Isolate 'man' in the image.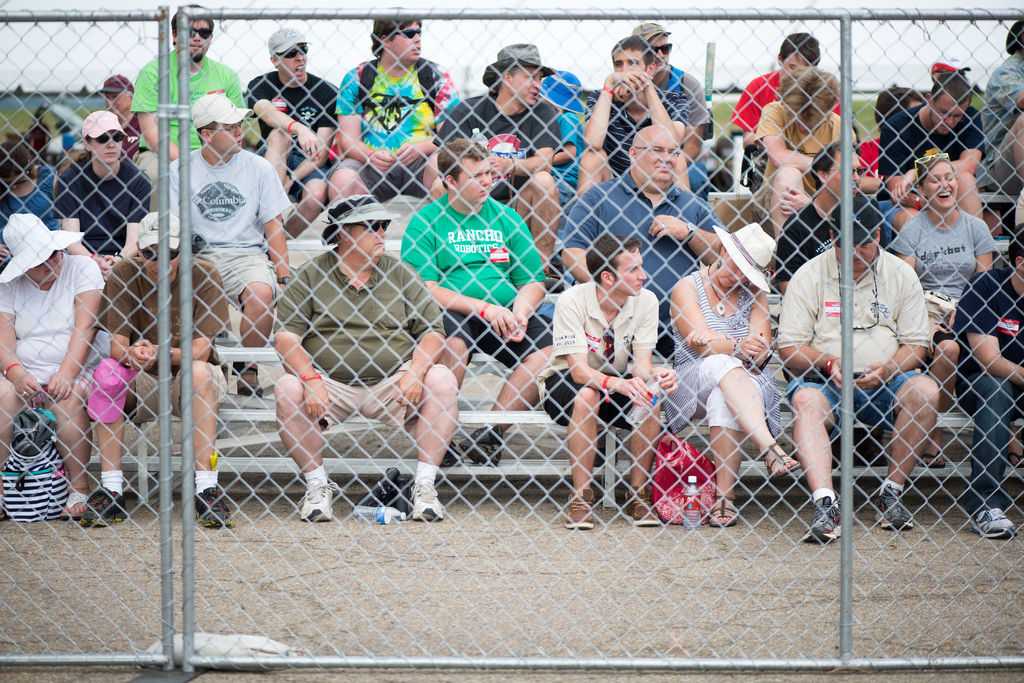
Isolated region: (955, 226, 1023, 537).
